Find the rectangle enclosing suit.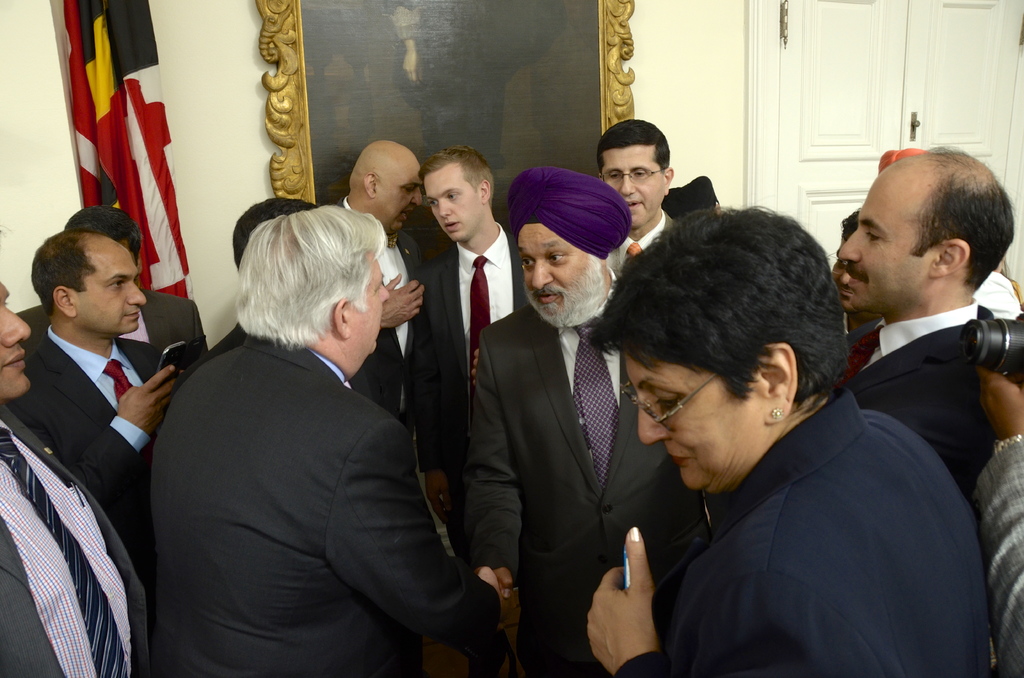
box(410, 219, 528, 558).
